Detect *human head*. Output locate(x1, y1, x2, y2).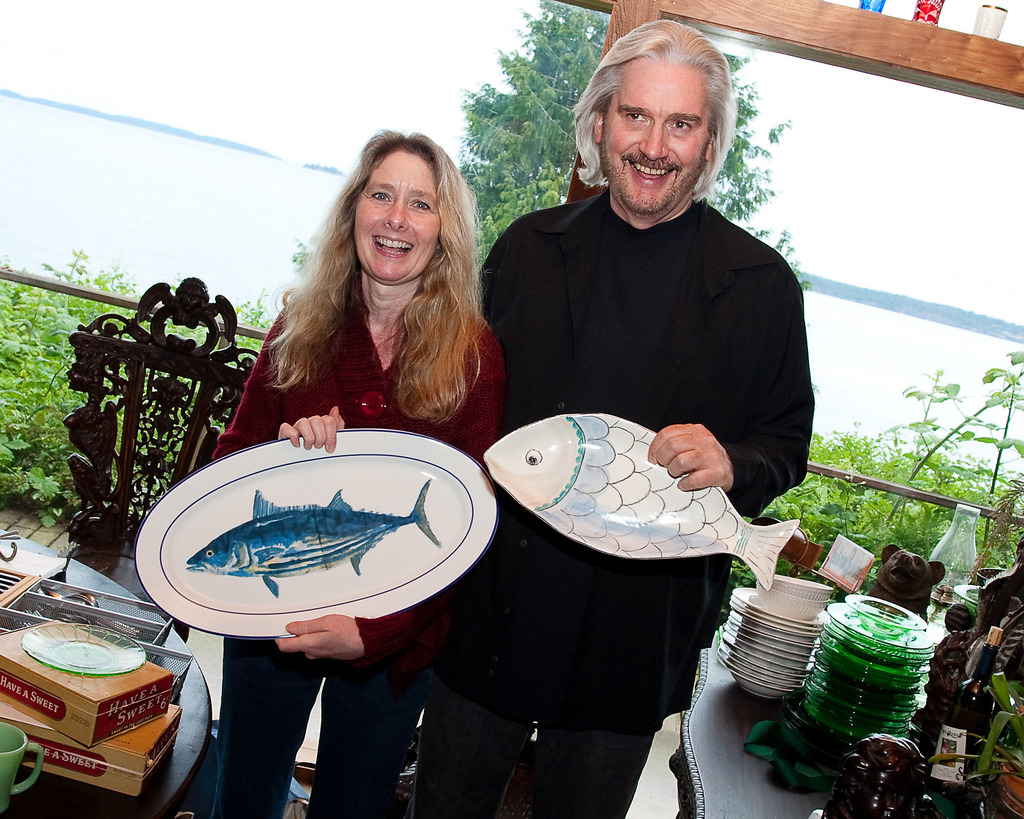
locate(334, 135, 465, 286).
